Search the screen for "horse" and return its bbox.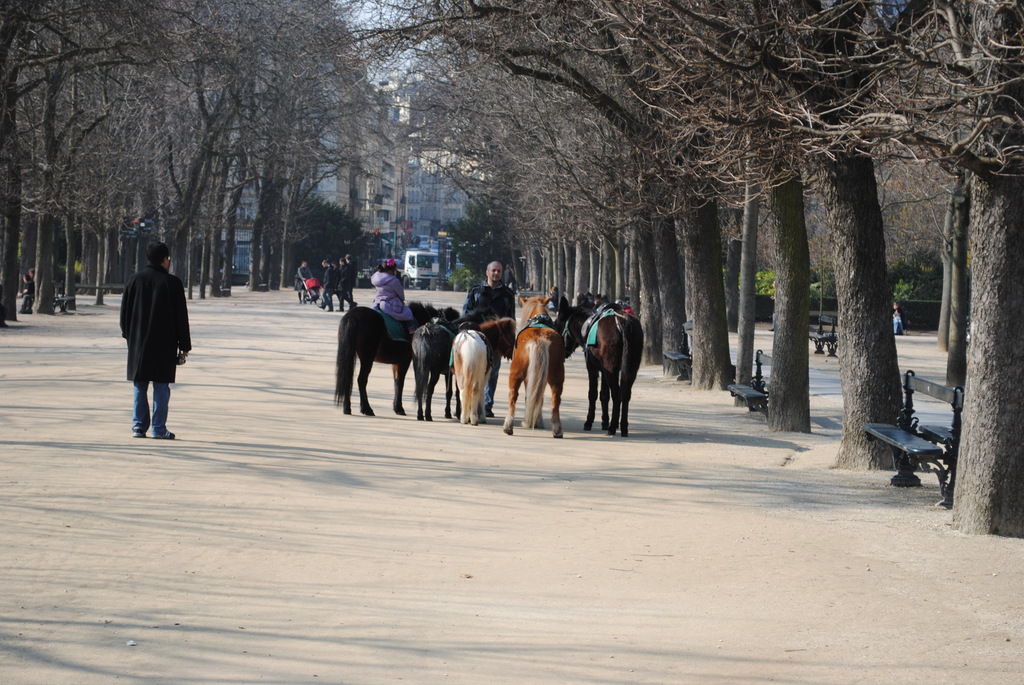
Found: pyautogui.locateOnScreen(447, 313, 516, 429).
